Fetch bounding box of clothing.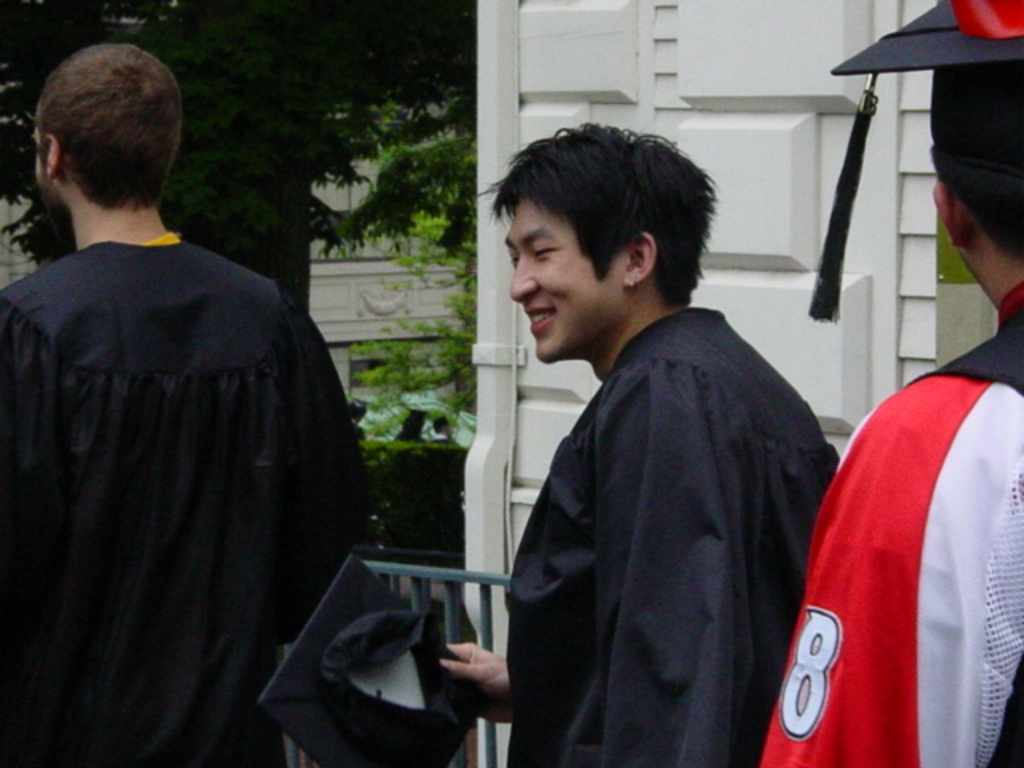
Bbox: crop(0, 237, 370, 766).
